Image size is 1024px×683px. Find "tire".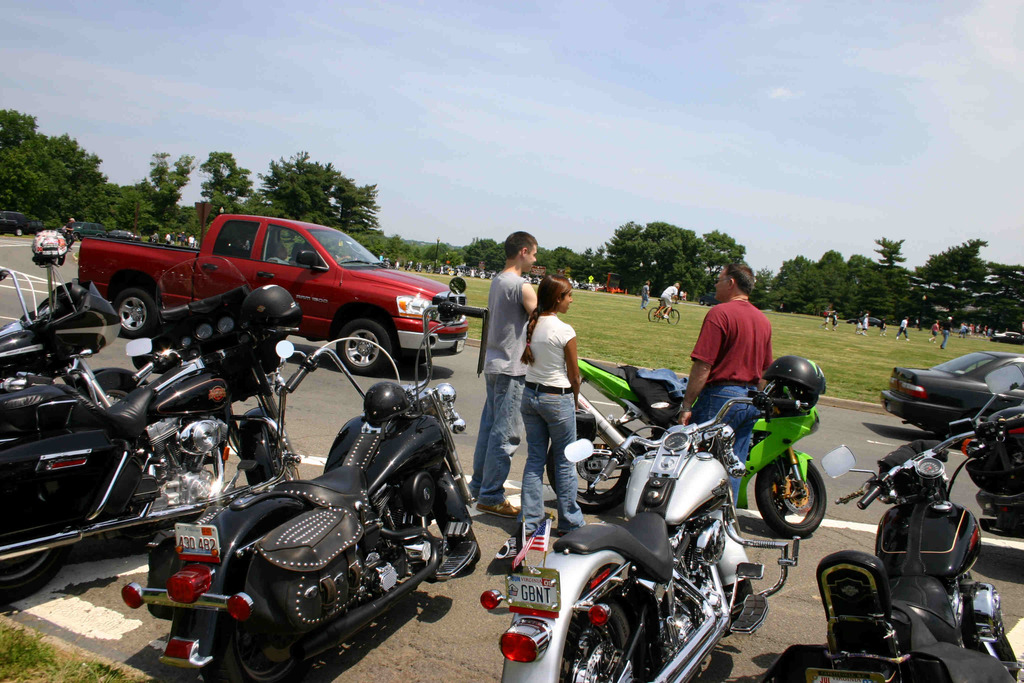
select_region(993, 334, 1002, 343).
